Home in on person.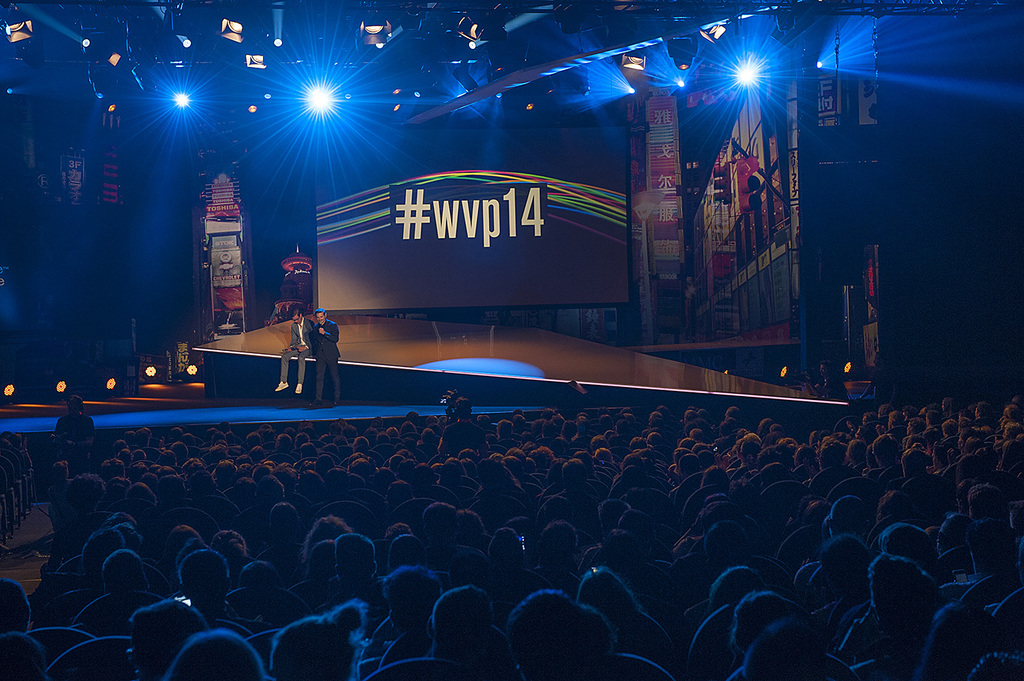
Homed in at rect(272, 306, 308, 398).
